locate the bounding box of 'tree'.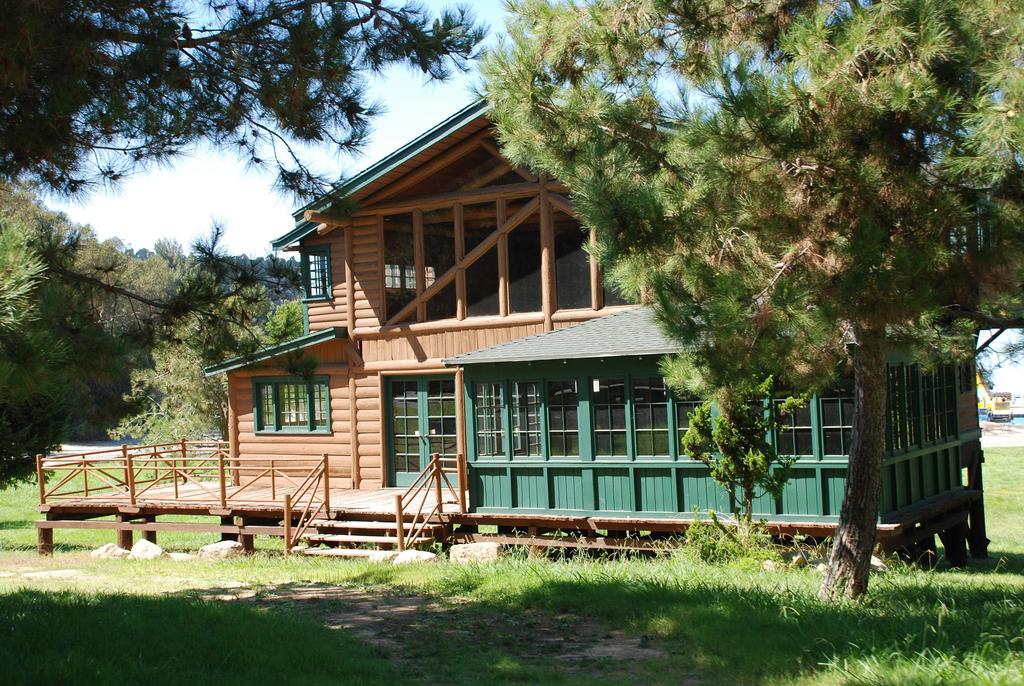
Bounding box: <box>99,321,253,468</box>.
